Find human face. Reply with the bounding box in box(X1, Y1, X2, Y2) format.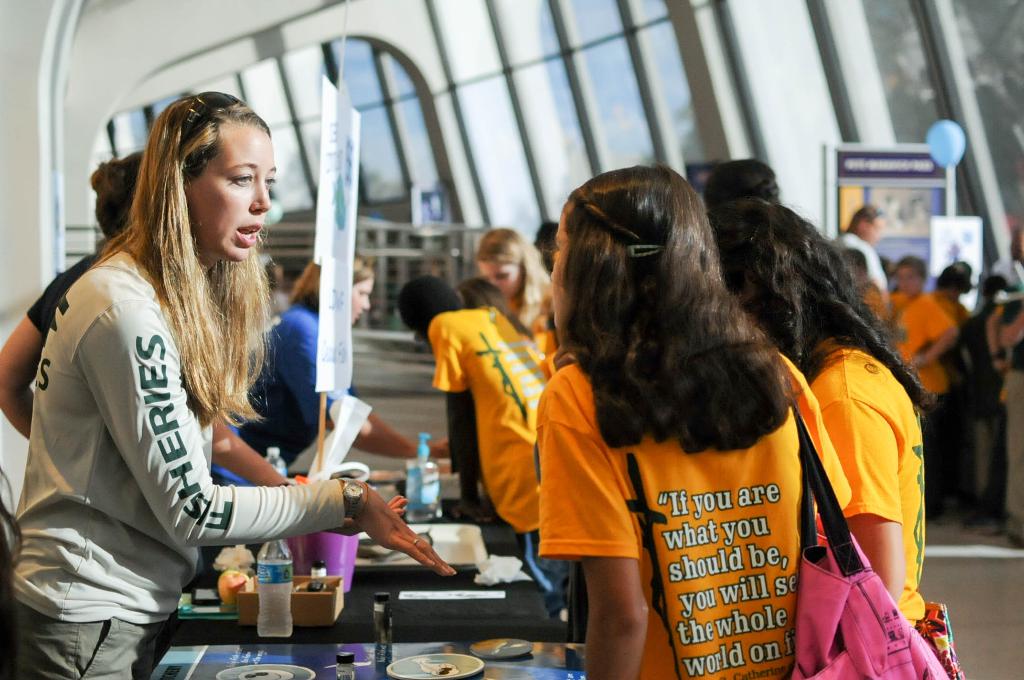
box(194, 127, 276, 266).
